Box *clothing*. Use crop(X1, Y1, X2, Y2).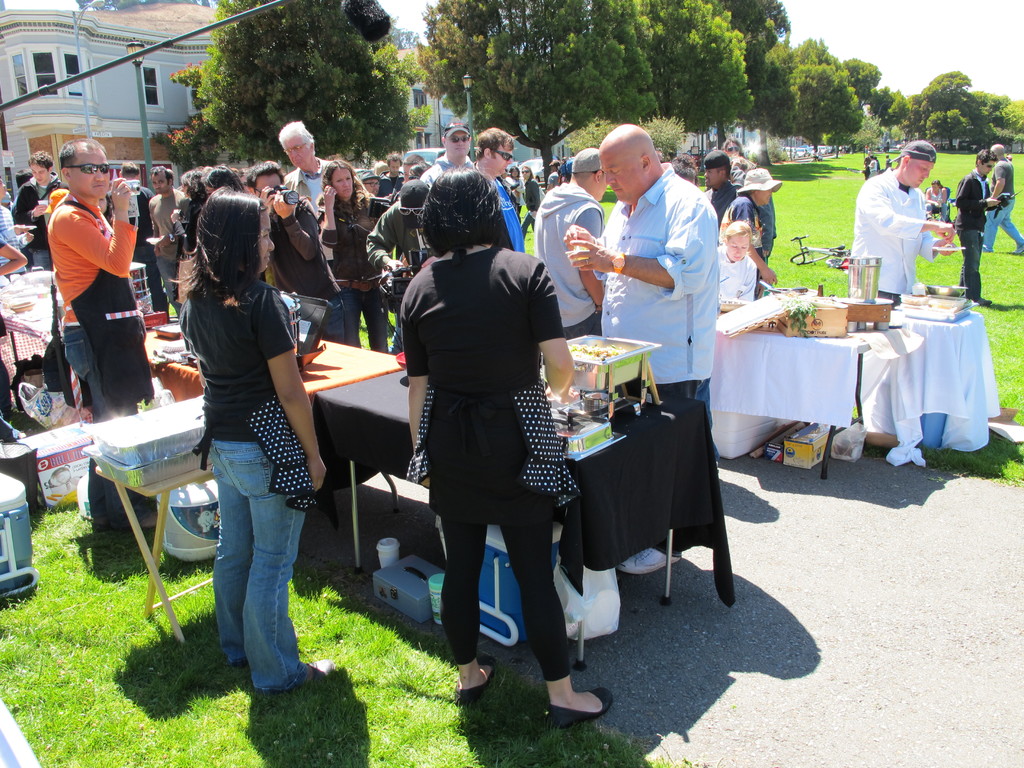
crop(269, 189, 354, 345).
